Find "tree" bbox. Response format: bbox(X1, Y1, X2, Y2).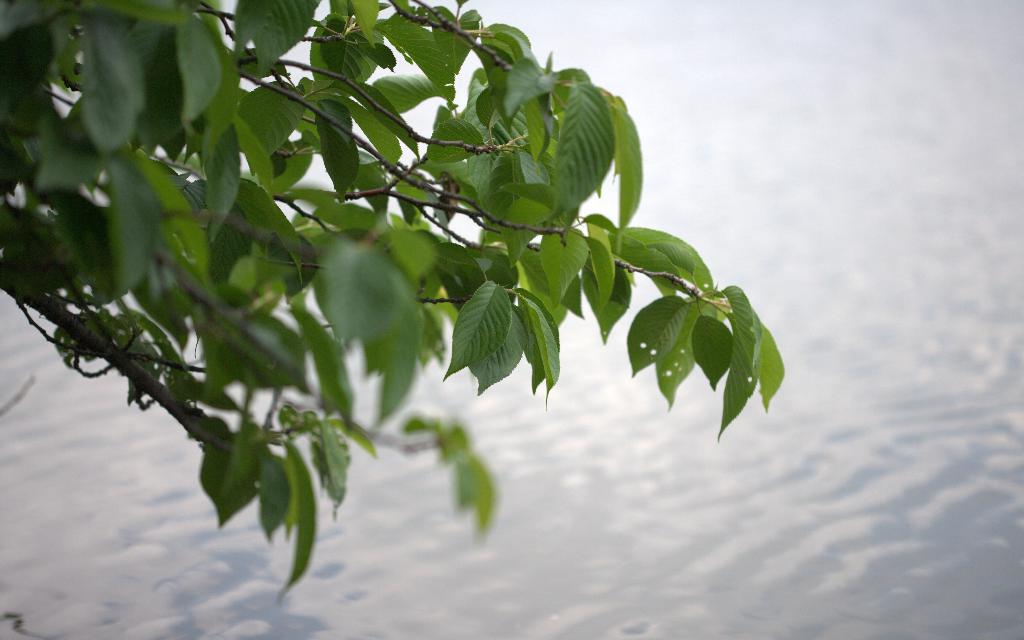
bbox(6, 0, 765, 583).
